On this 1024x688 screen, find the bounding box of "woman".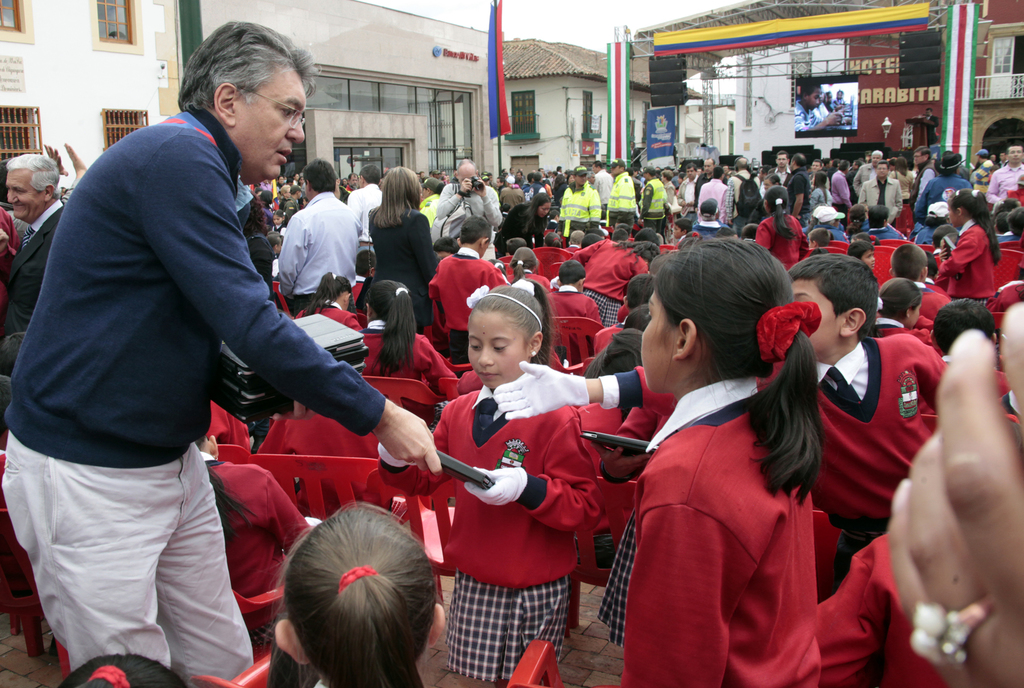
Bounding box: region(489, 193, 555, 262).
